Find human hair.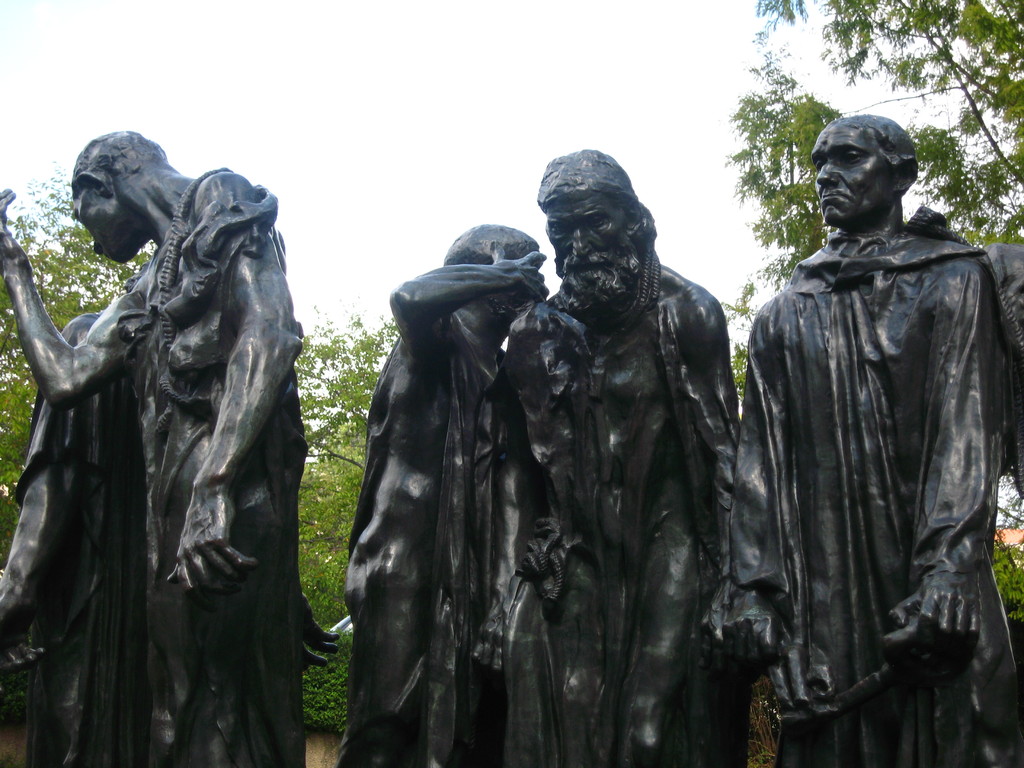
rect(71, 135, 165, 198).
